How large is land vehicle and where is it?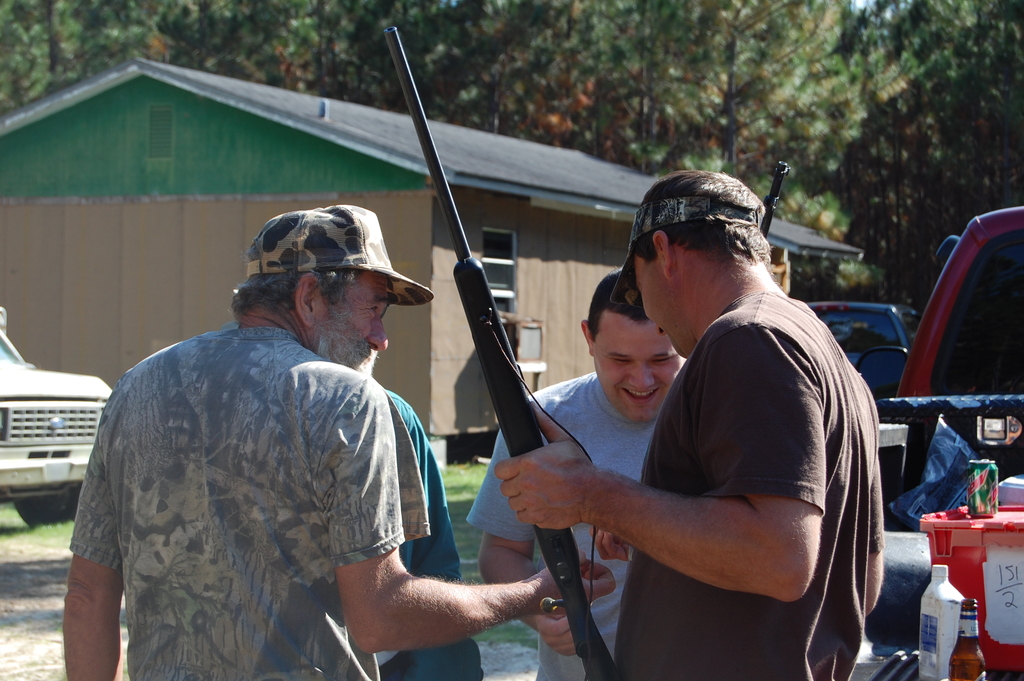
Bounding box: 854 172 1023 561.
